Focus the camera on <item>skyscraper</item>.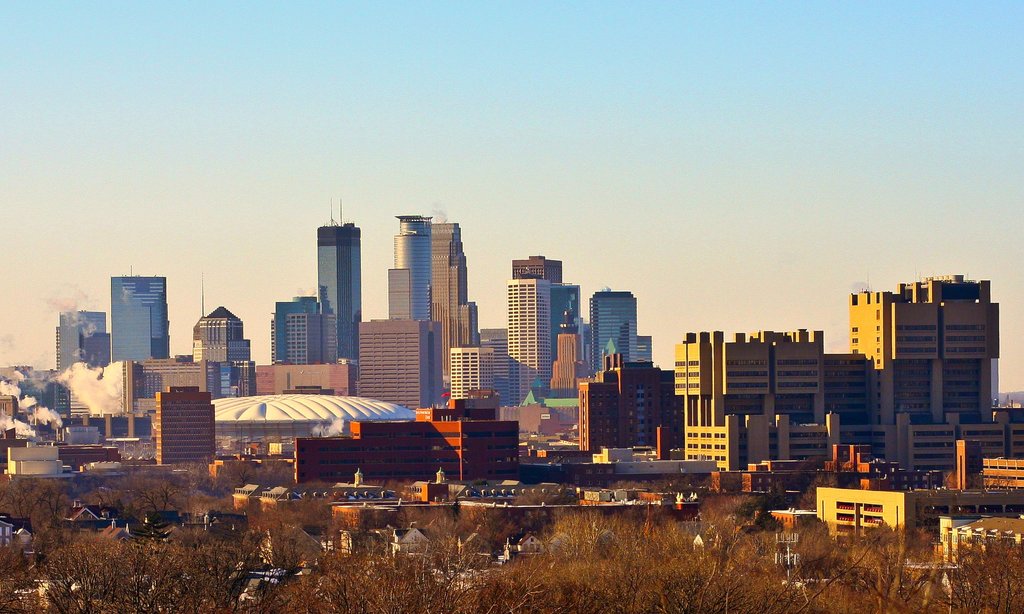
Focus region: l=507, t=256, r=568, b=410.
